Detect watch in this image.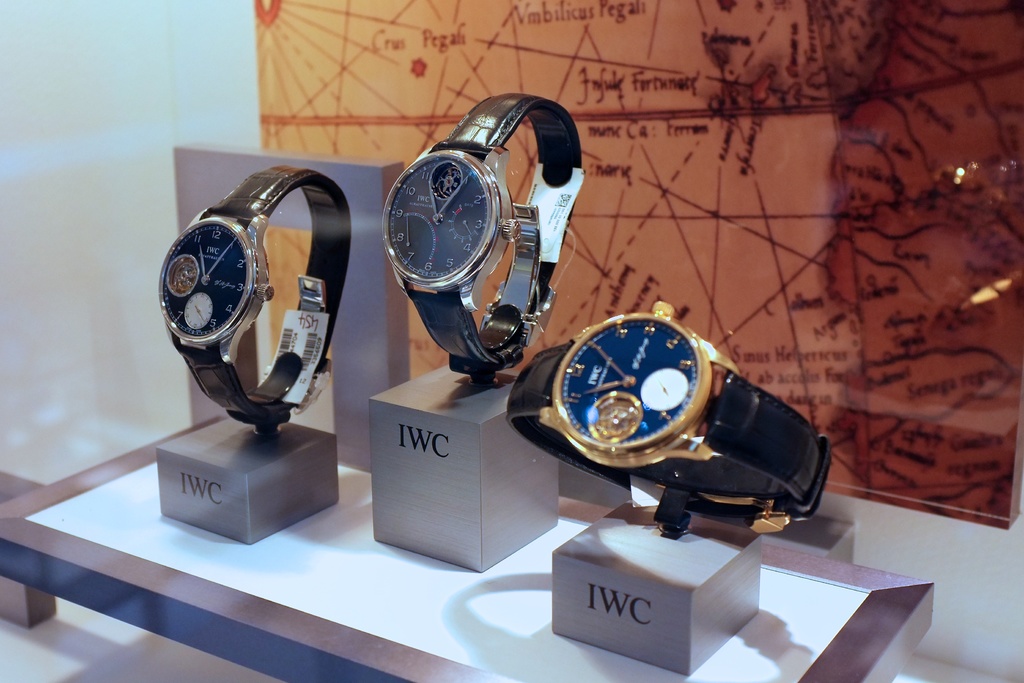
Detection: <bbox>159, 160, 354, 421</bbox>.
